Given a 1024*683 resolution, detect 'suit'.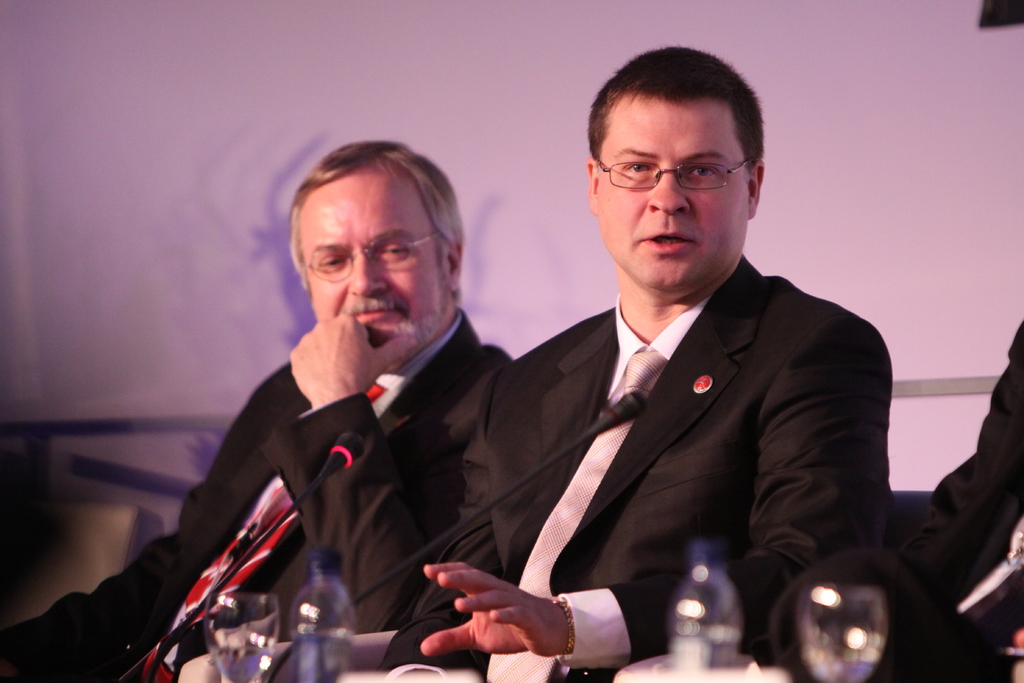
(880, 309, 1023, 682).
